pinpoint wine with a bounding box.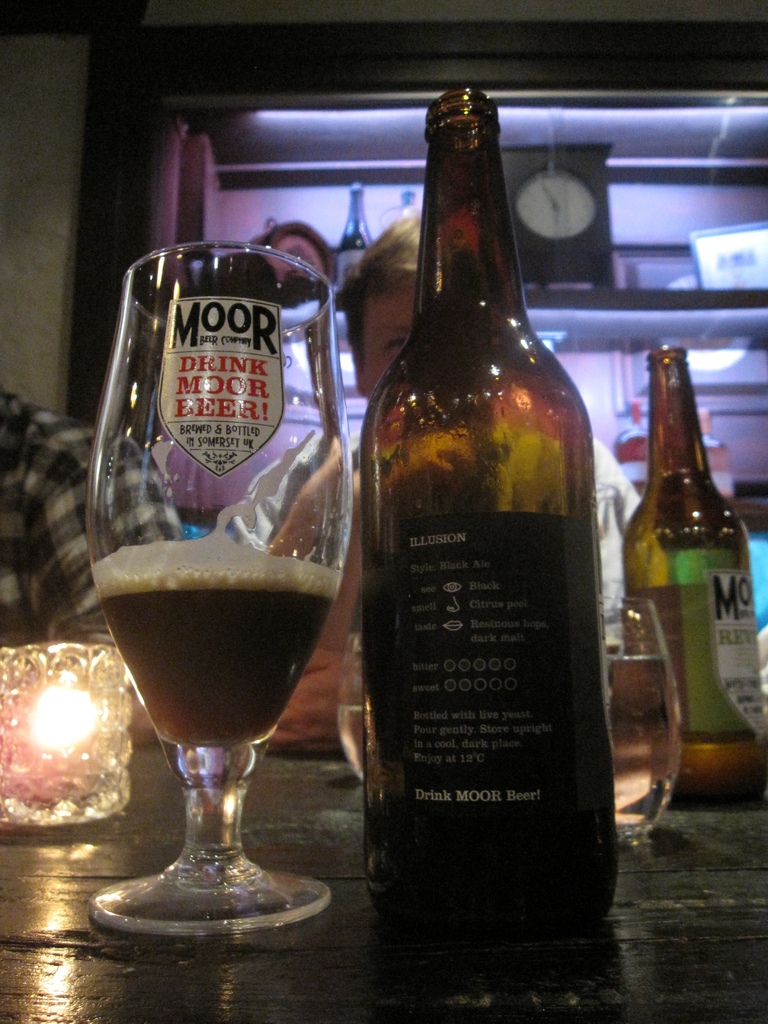
bbox=[90, 253, 369, 935].
